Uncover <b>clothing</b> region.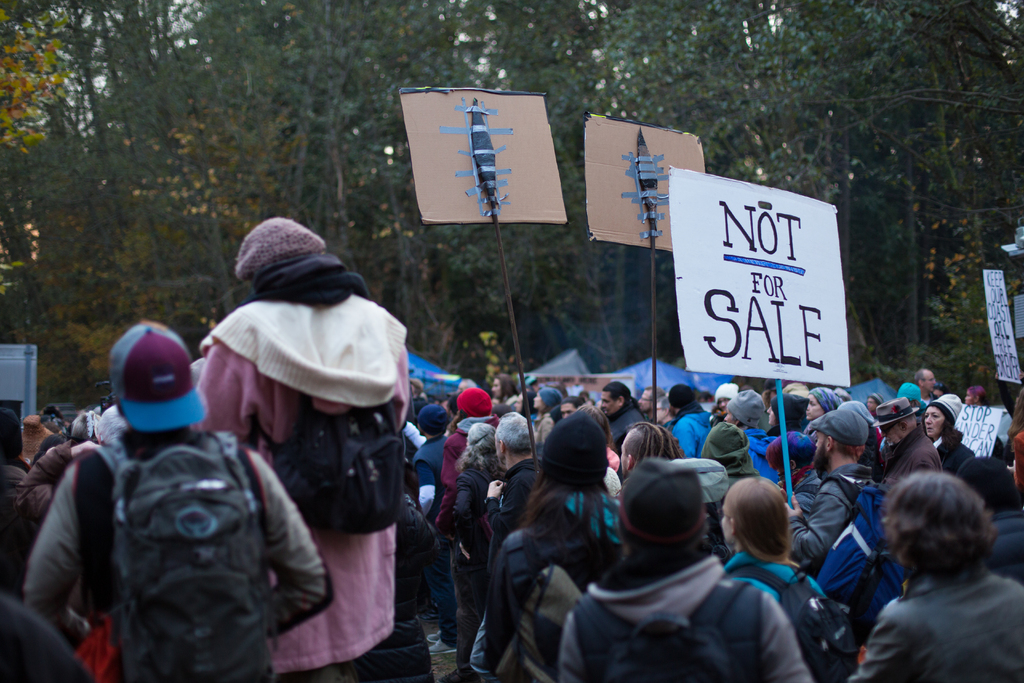
Uncovered: 678/406/712/461.
